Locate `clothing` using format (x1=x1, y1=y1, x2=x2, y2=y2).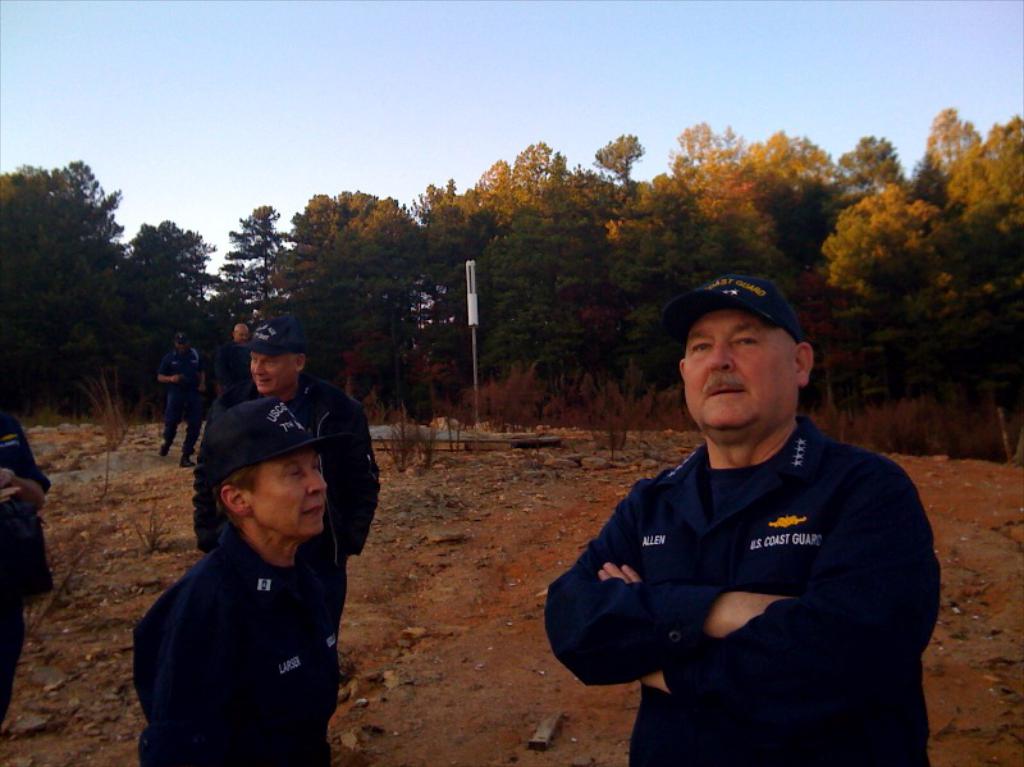
(x1=127, y1=534, x2=339, y2=763).
